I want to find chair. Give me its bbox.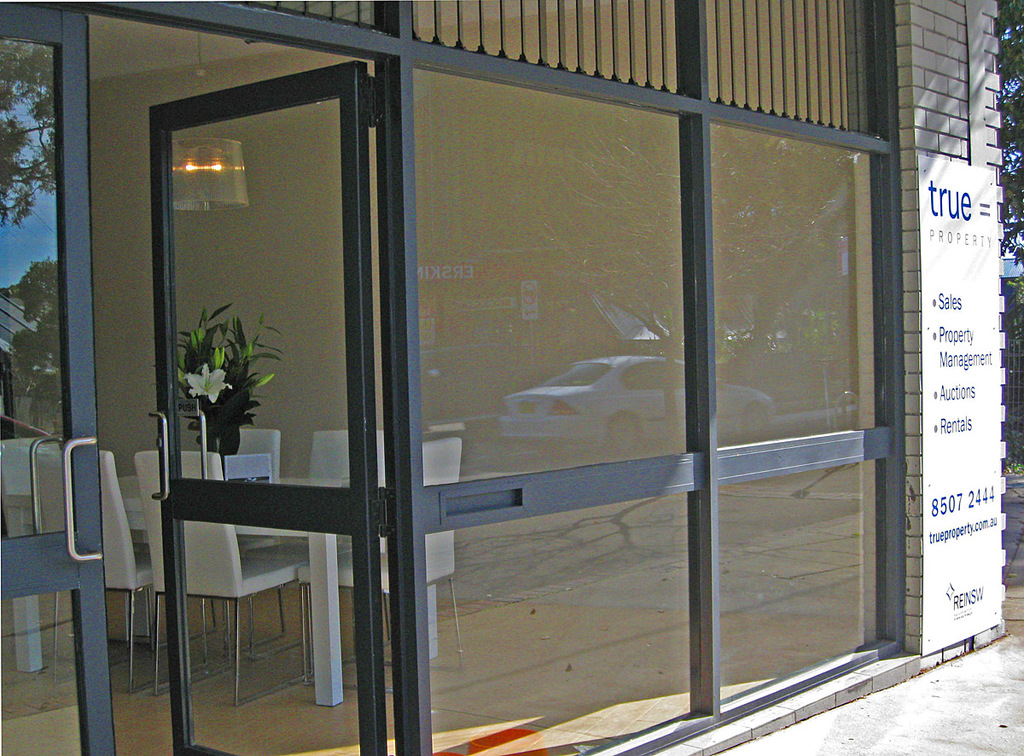
region(305, 438, 468, 707).
